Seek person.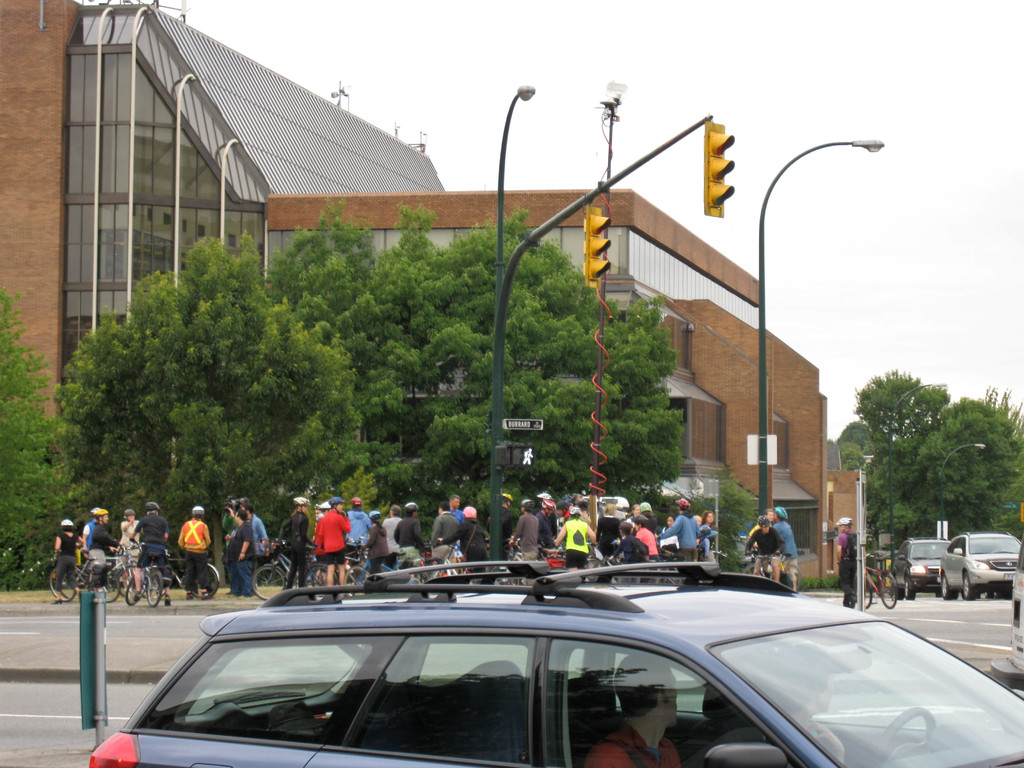
pyautogui.locateOnScreen(86, 508, 124, 589).
